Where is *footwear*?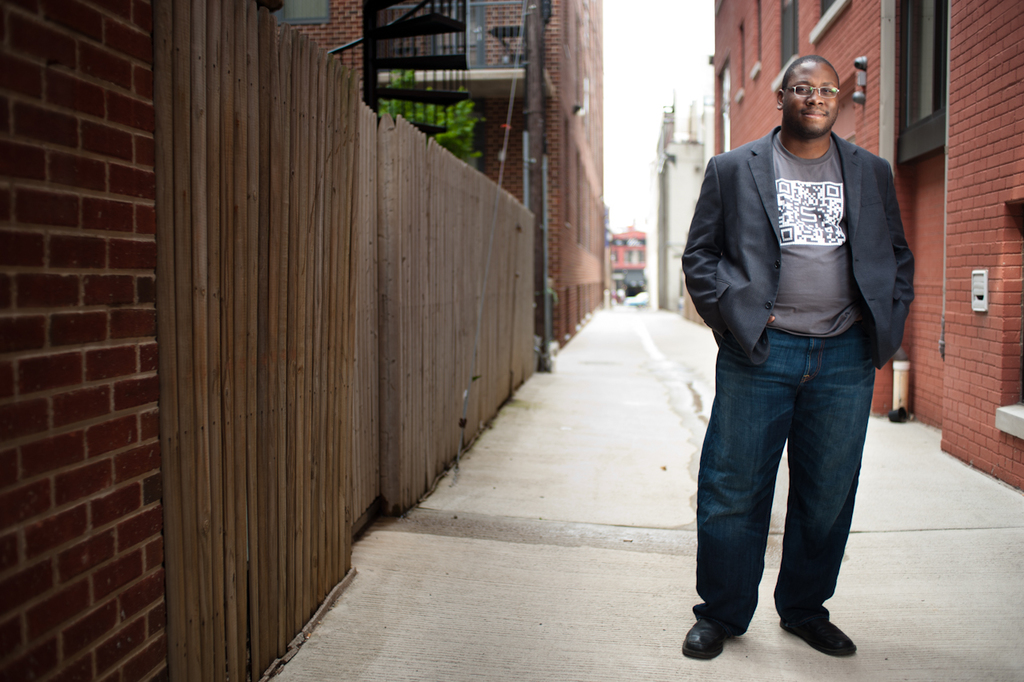
778, 616, 865, 657.
